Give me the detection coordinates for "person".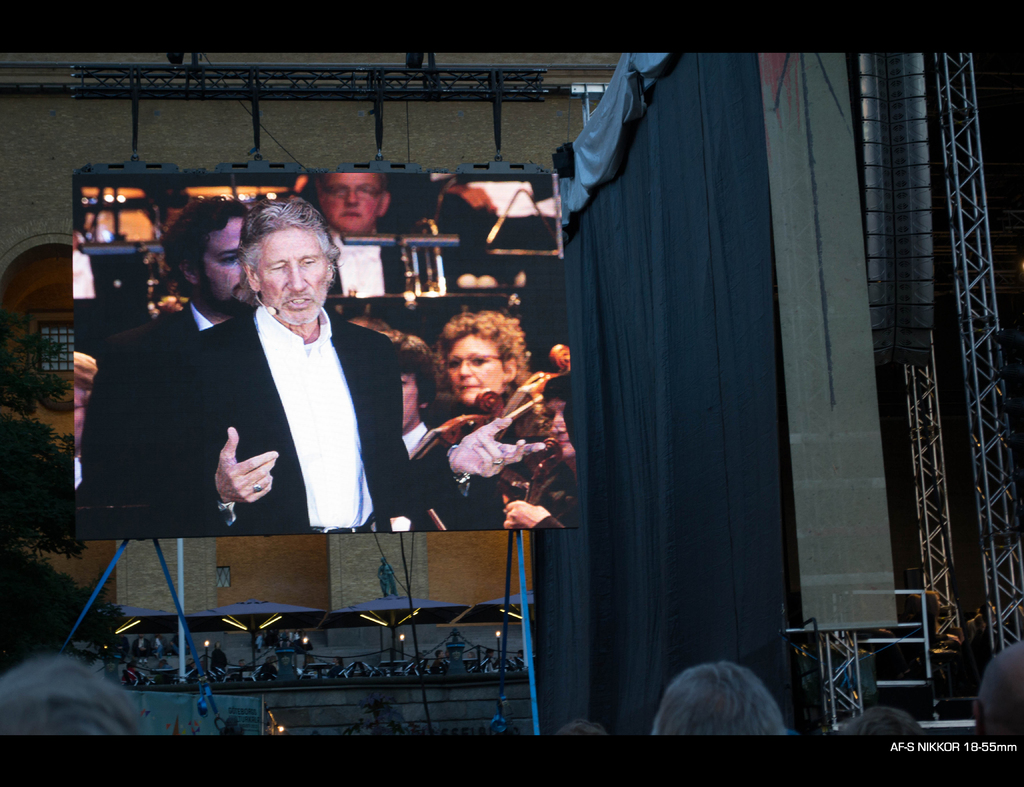
(left=845, top=707, right=924, bottom=738).
